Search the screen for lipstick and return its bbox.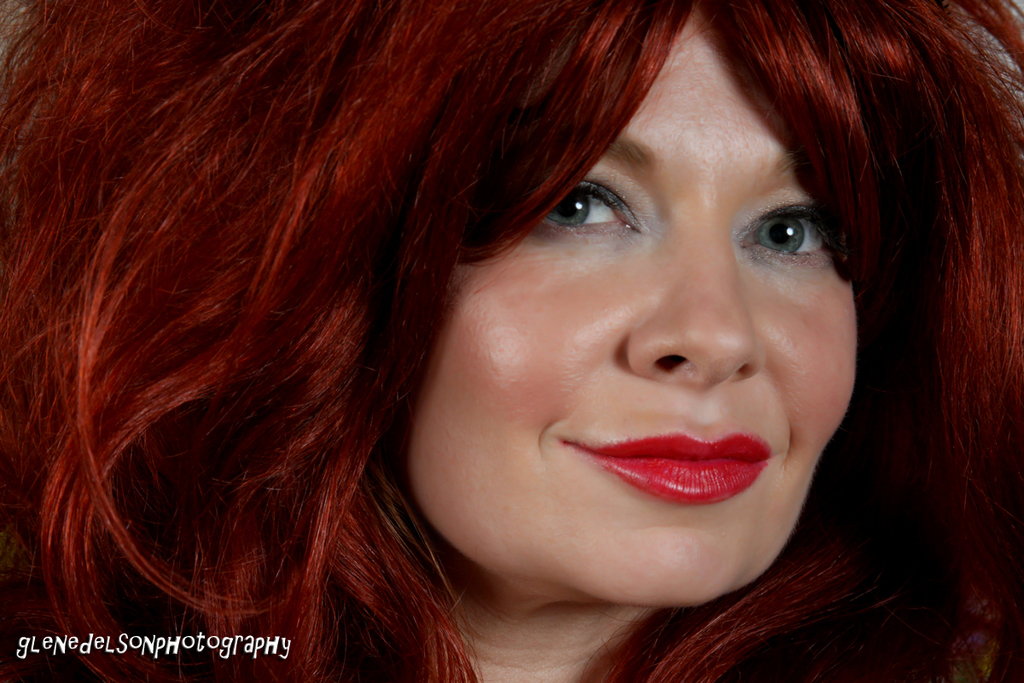
Found: (x1=561, y1=429, x2=772, y2=508).
